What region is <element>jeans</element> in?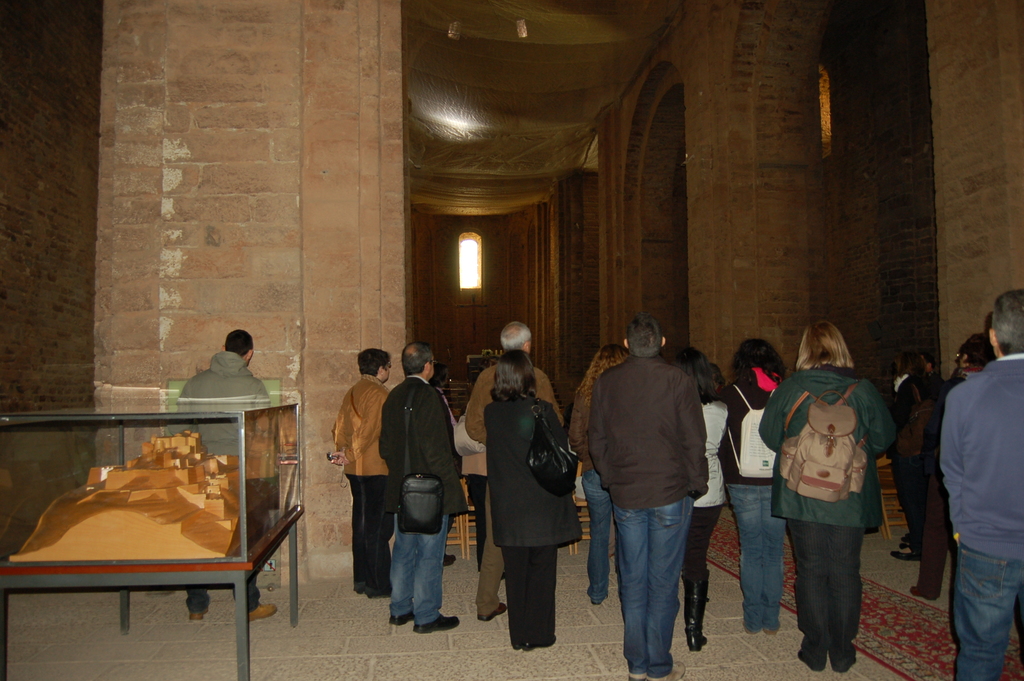
bbox(583, 469, 607, 598).
